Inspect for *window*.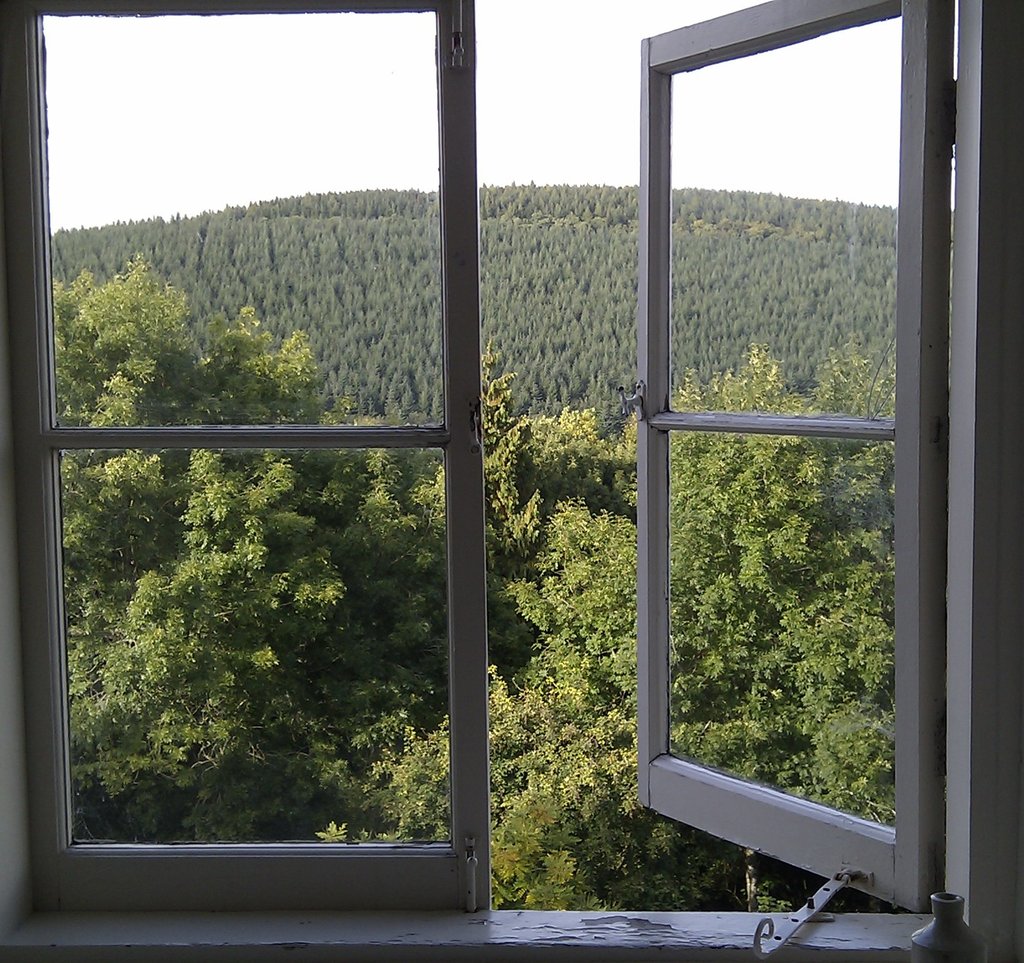
Inspection: (593, 0, 981, 918).
